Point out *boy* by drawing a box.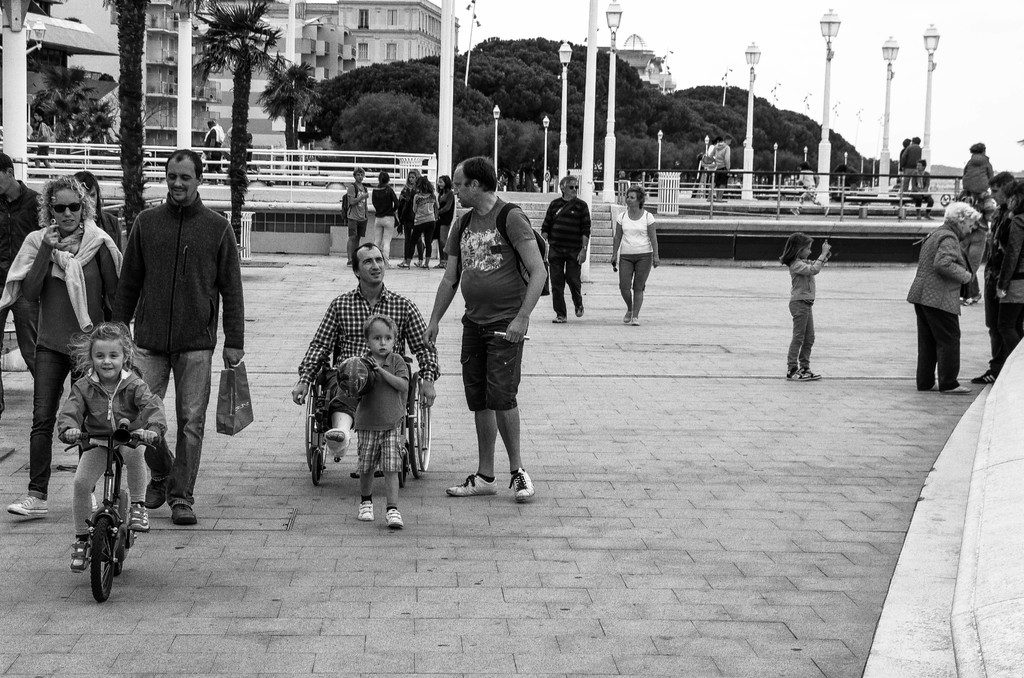
x1=356, y1=312, x2=406, y2=529.
